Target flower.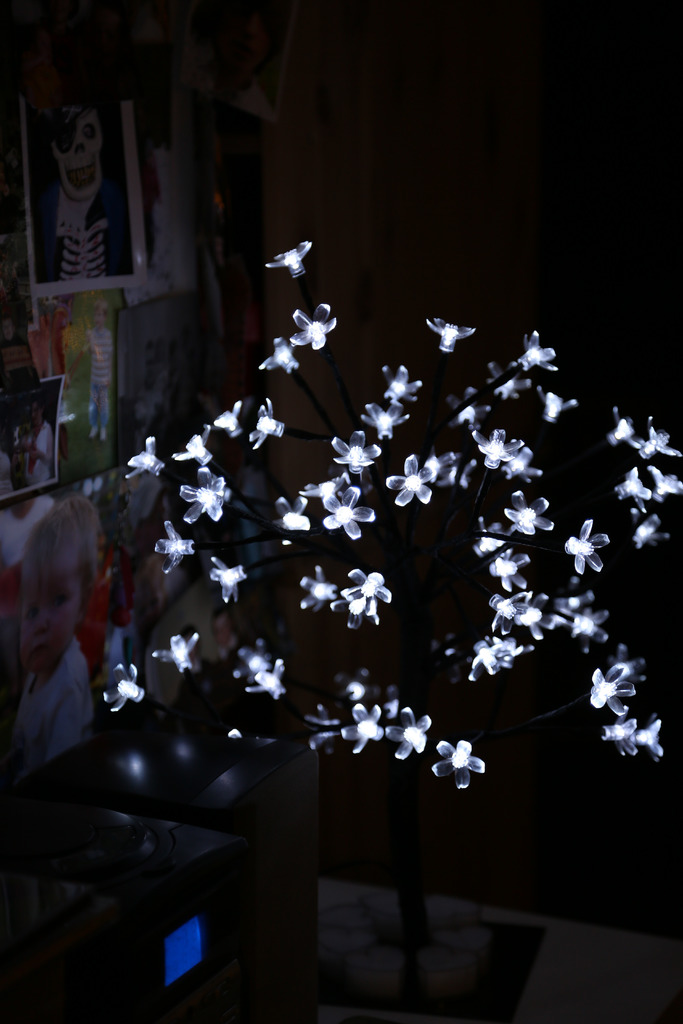
Target region: [x1=150, y1=518, x2=192, y2=562].
